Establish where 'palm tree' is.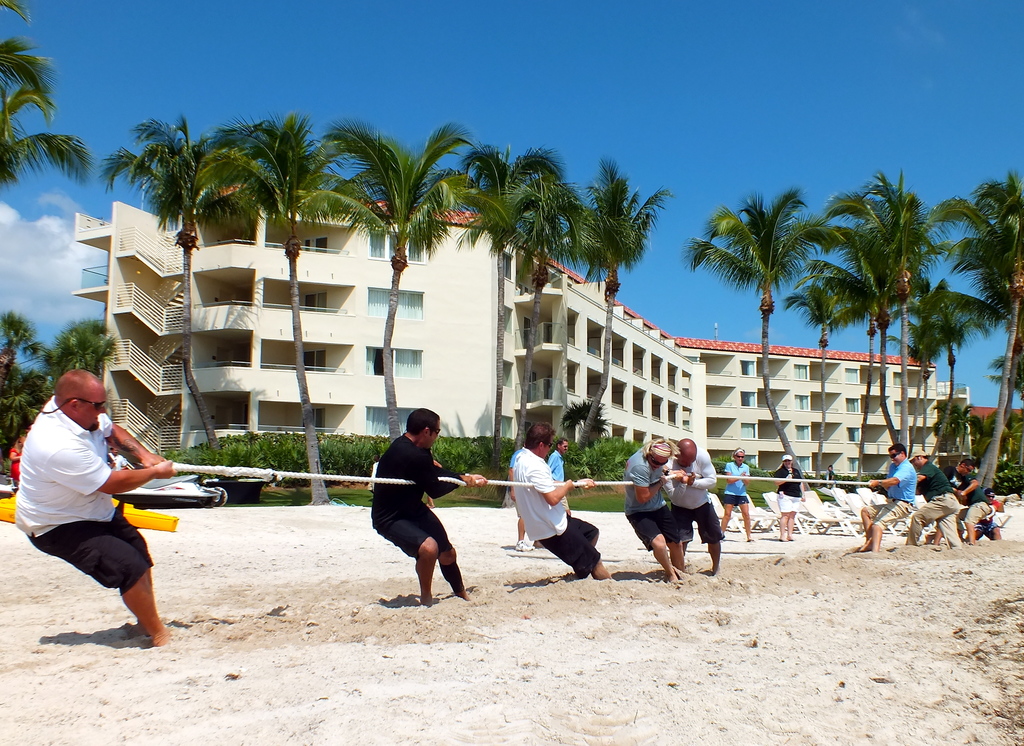
Established at rect(227, 115, 317, 487).
